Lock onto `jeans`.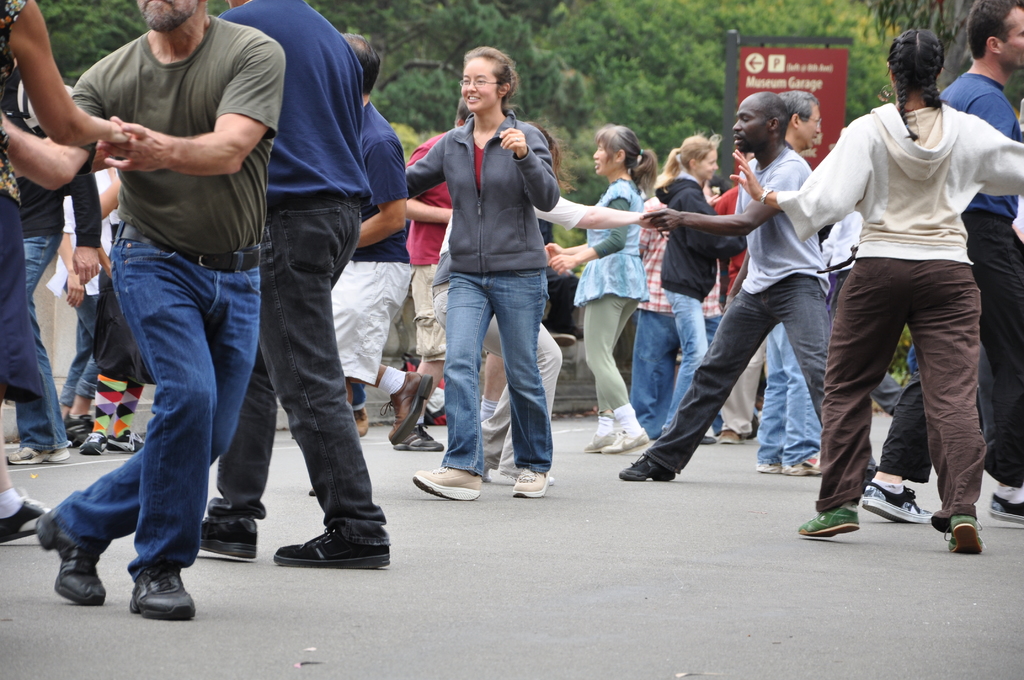
Locked: x1=23, y1=240, x2=59, y2=445.
